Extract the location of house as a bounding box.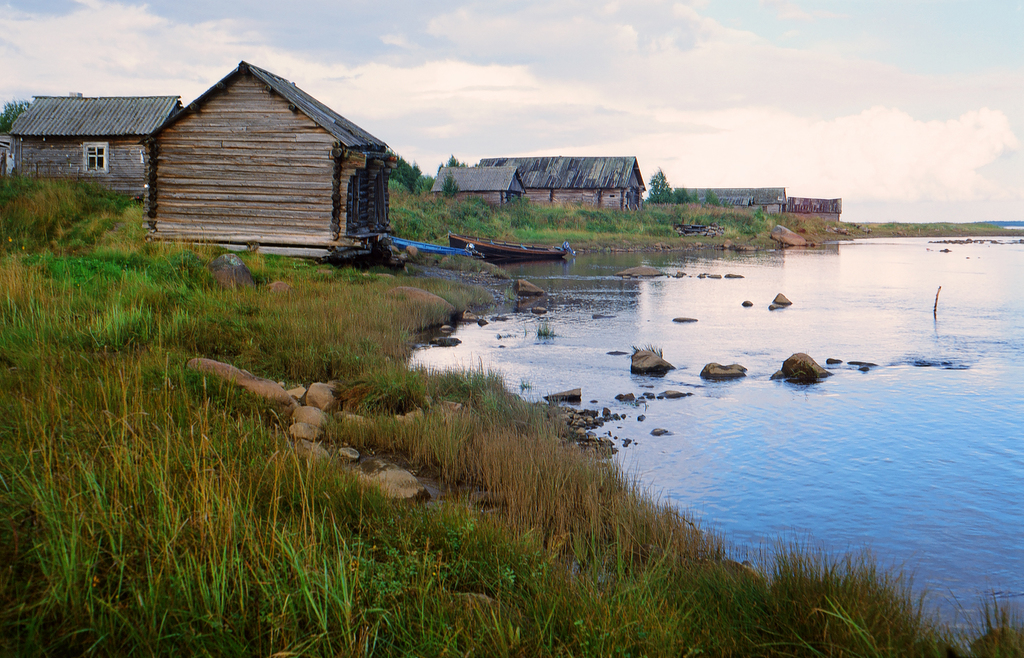
x1=20 y1=92 x2=198 y2=196.
